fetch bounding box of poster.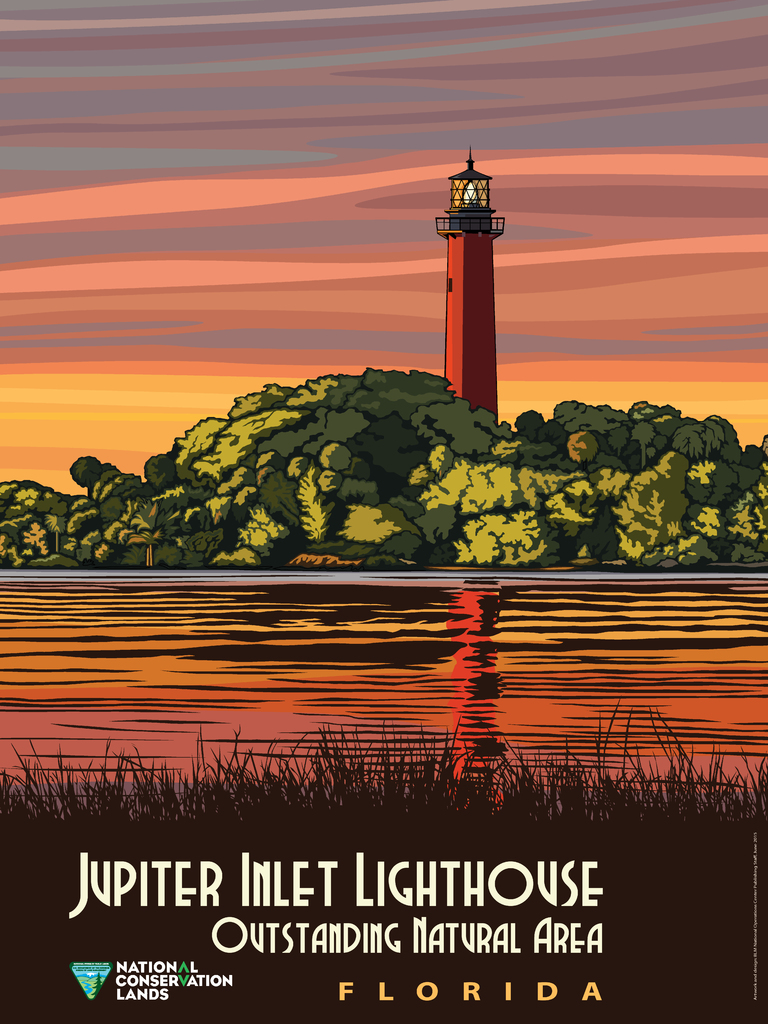
Bbox: box=[1, 0, 767, 1023].
